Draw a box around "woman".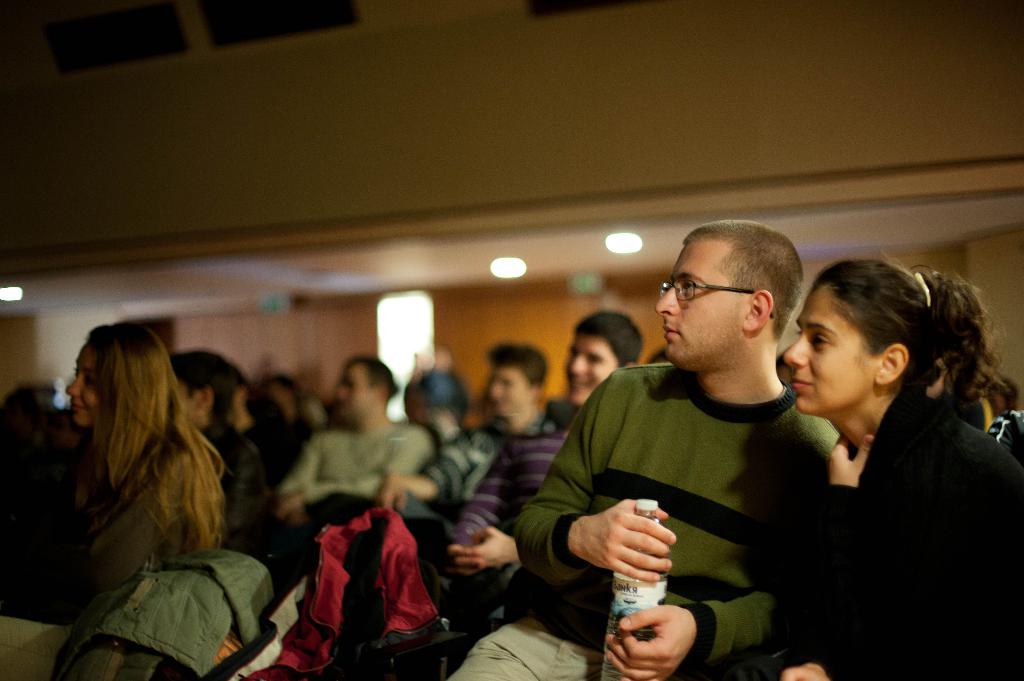
[45,319,228,636].
